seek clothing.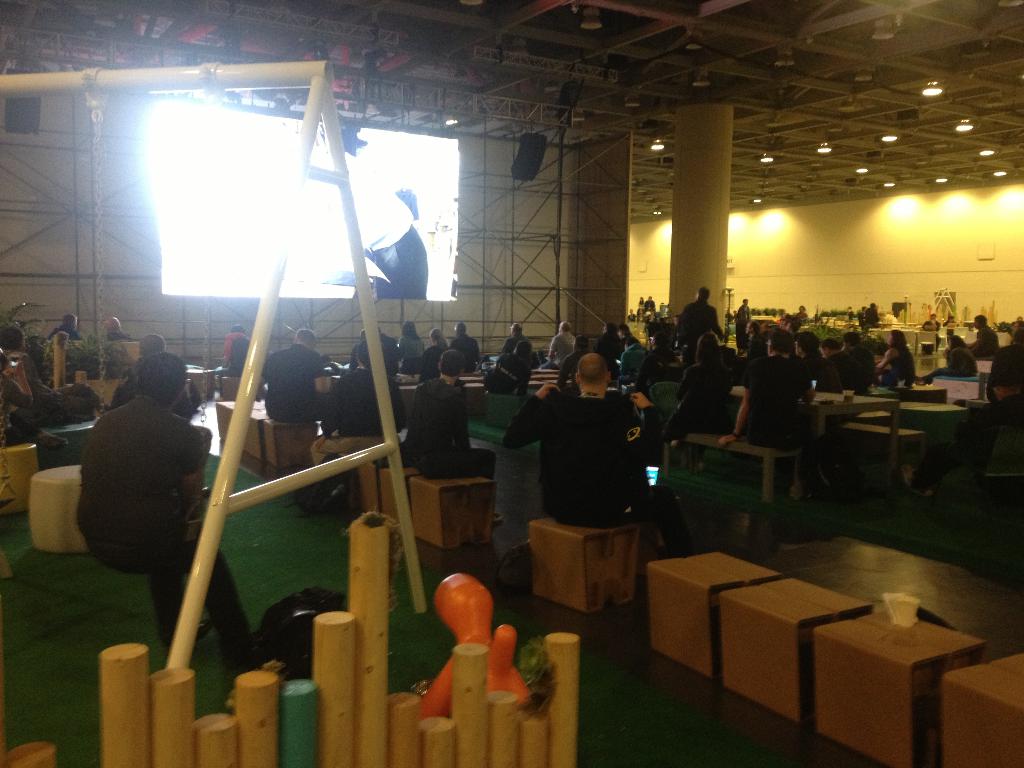
x1=403, y1=369, x2=495, y2=479.
